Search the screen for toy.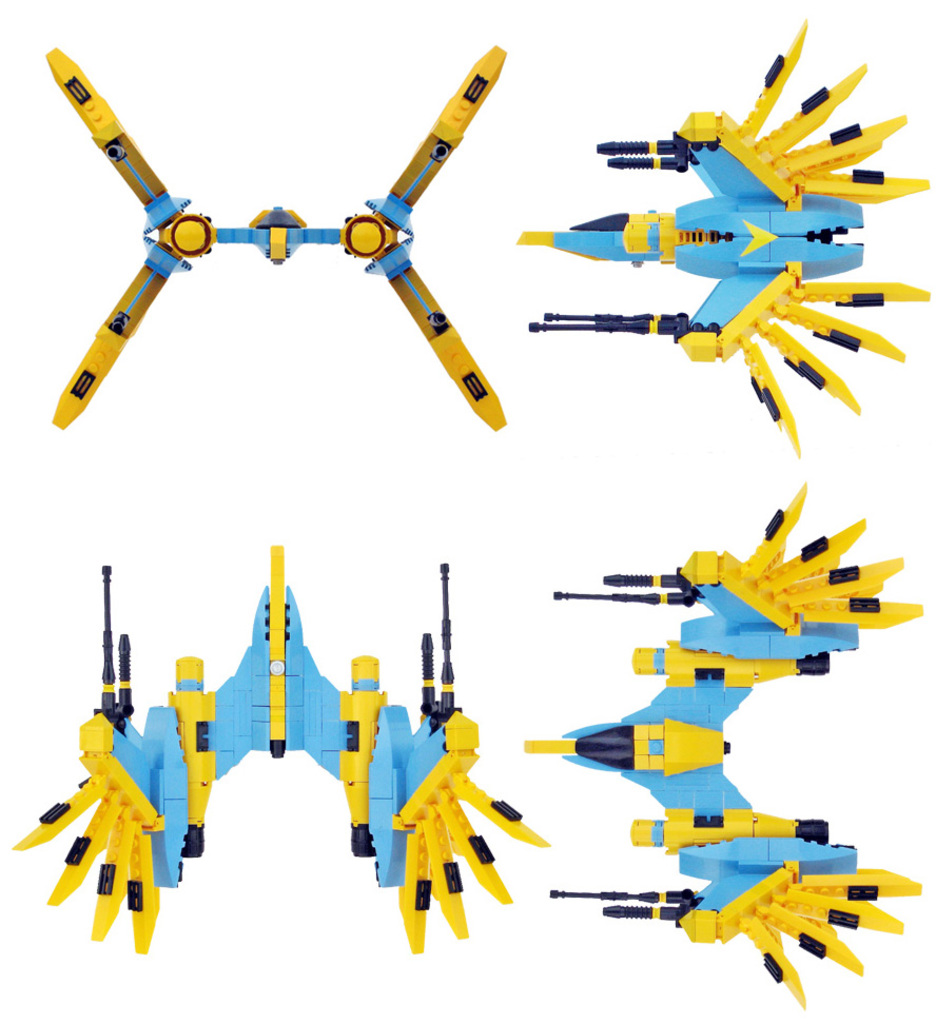
Found at <bbox>513, 15, 929, 460</bbox>.
